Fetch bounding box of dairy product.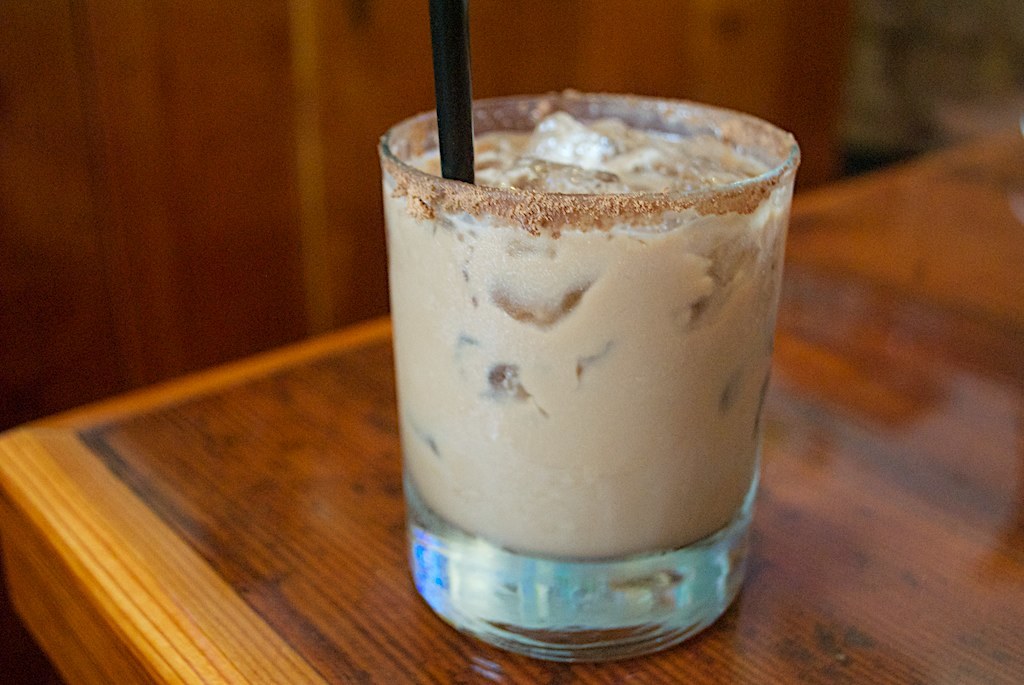
Bbox: [x1=378, y1=106, x2=796, y2=557].
